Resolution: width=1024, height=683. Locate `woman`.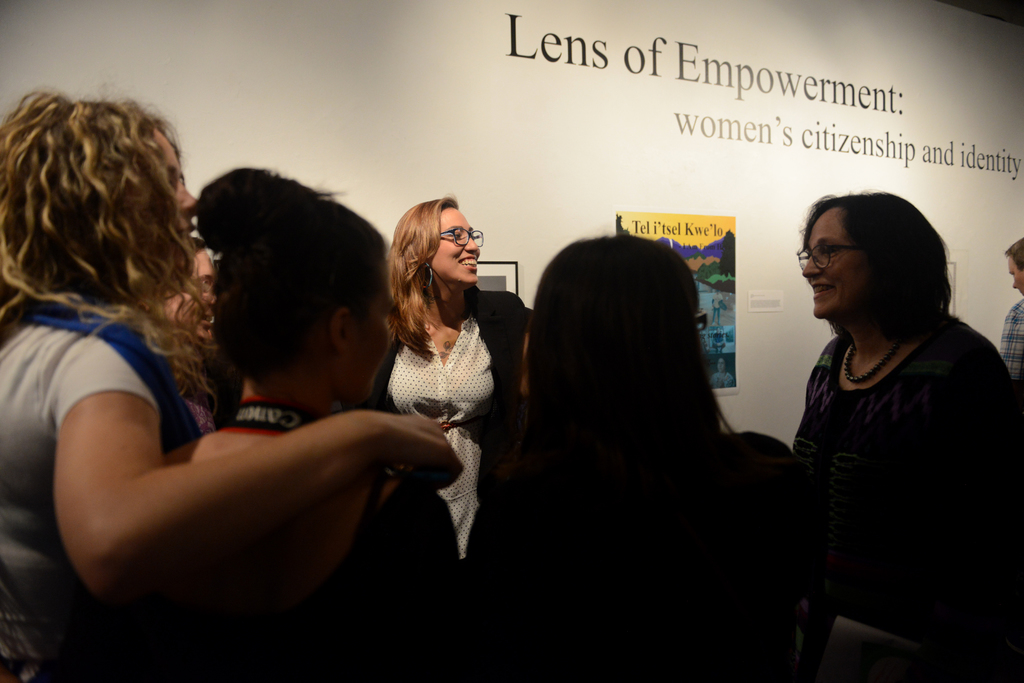
bbox(790, 185, 1023, 682).
